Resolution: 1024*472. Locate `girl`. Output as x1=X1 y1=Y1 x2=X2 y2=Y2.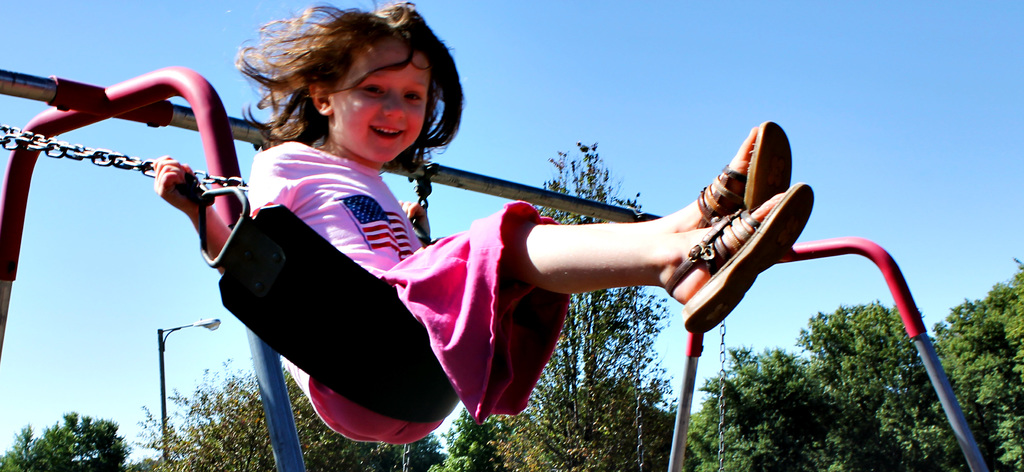
x1=153 y1=0 x2=815 y2=444.
